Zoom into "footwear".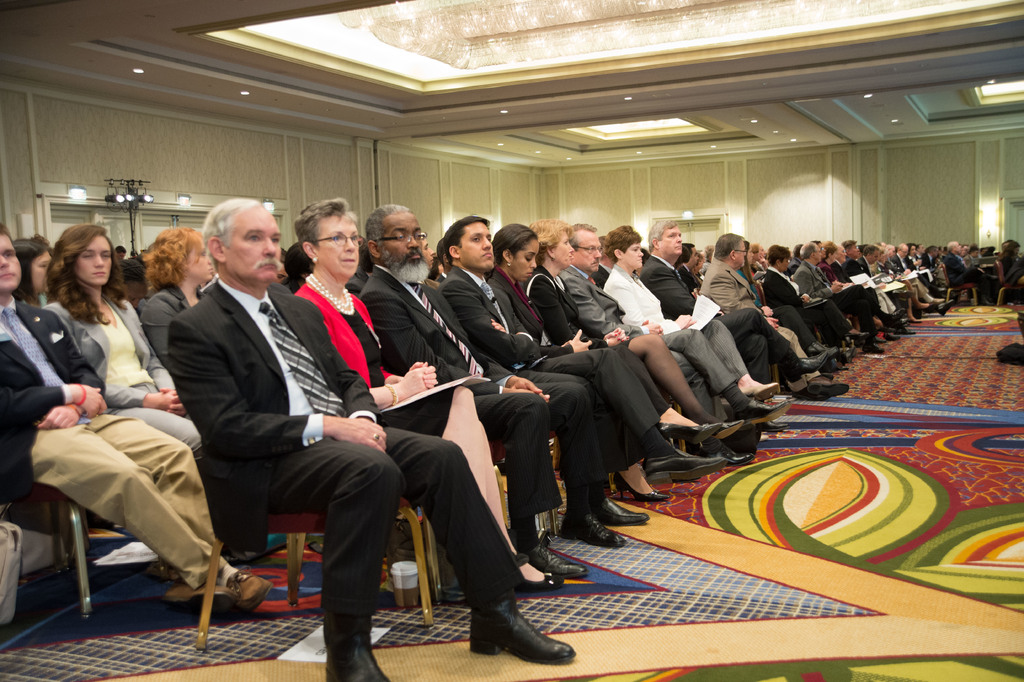
Zoom target: <bbox>893, 324, 913, 338</bbox>.
